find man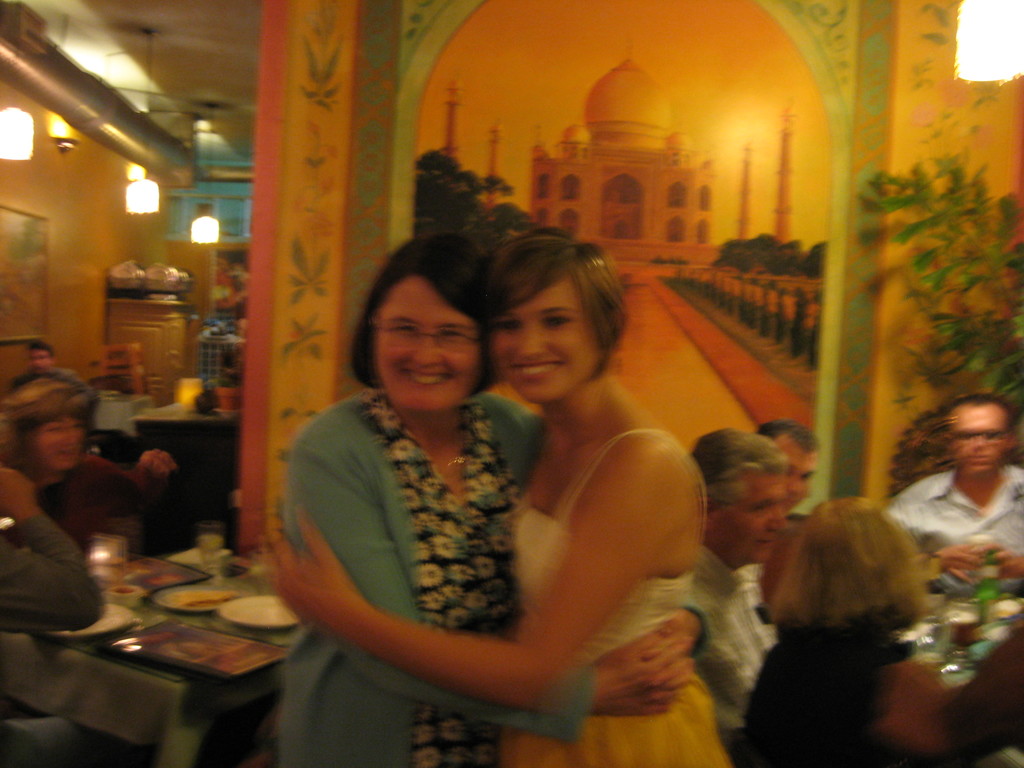
x1=0 y1=336 x2=98 y2=409
